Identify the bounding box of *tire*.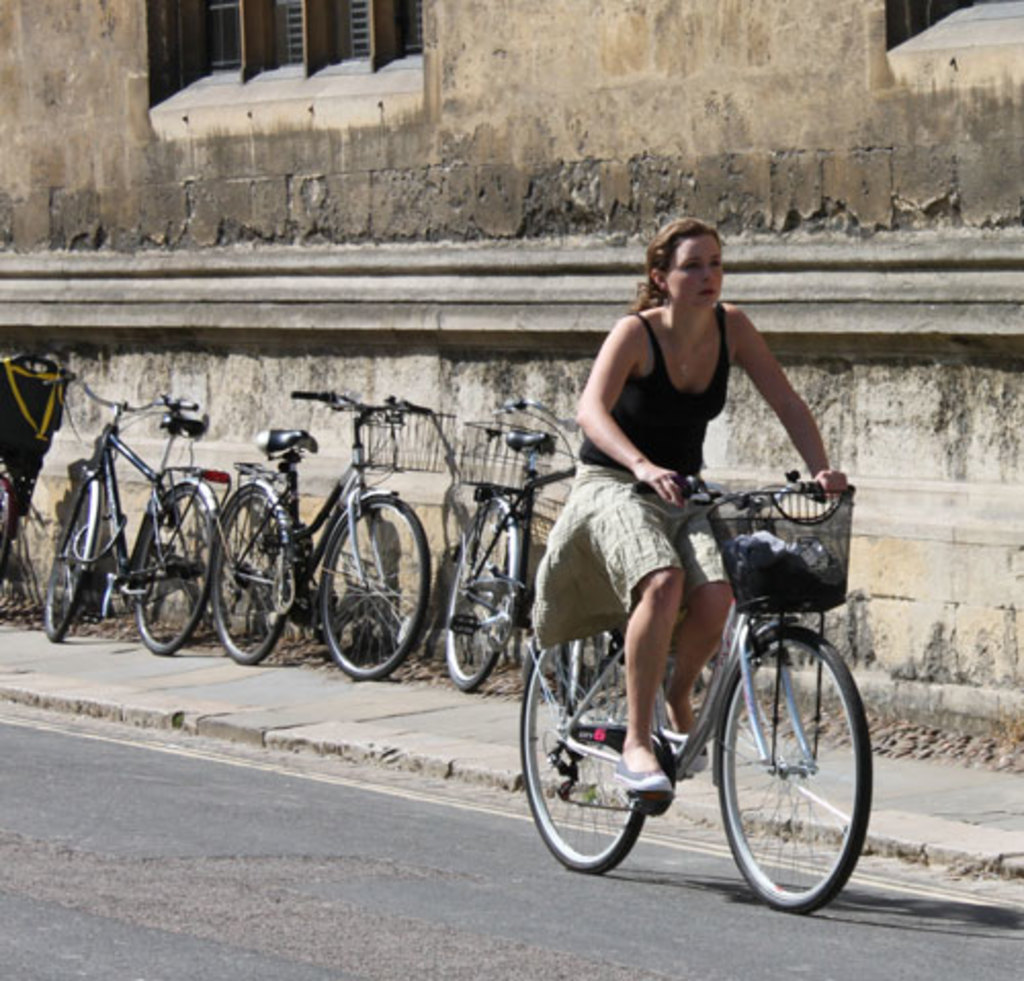
209,477,295,664.
